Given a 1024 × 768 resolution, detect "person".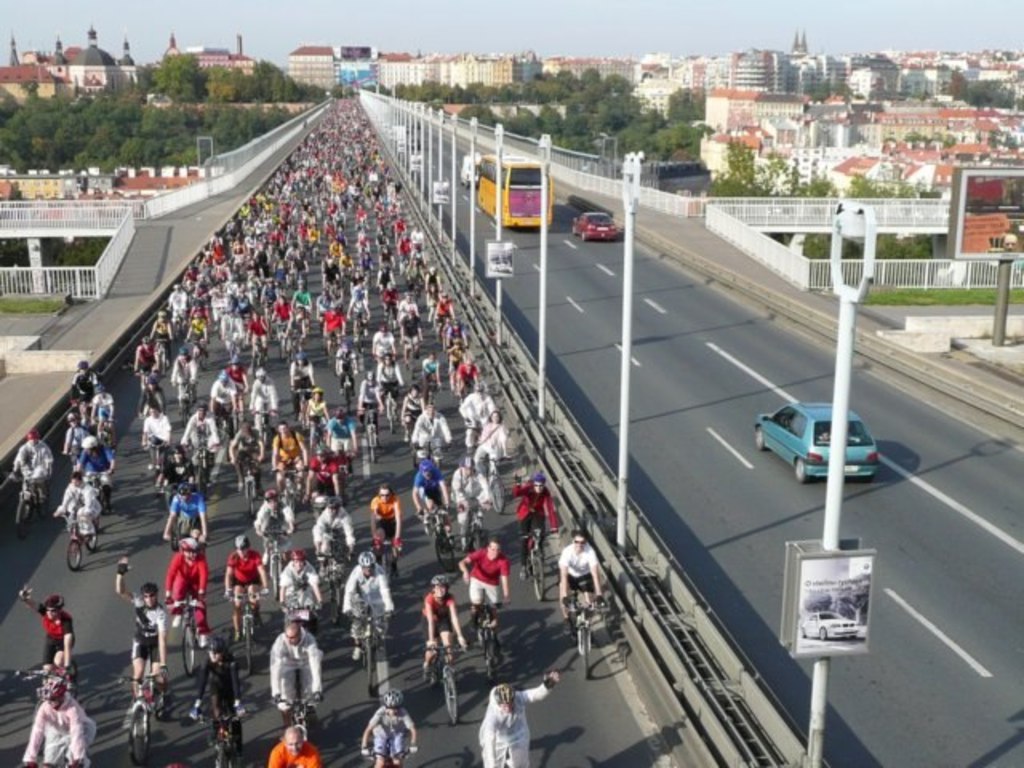
51/469/107/547.
